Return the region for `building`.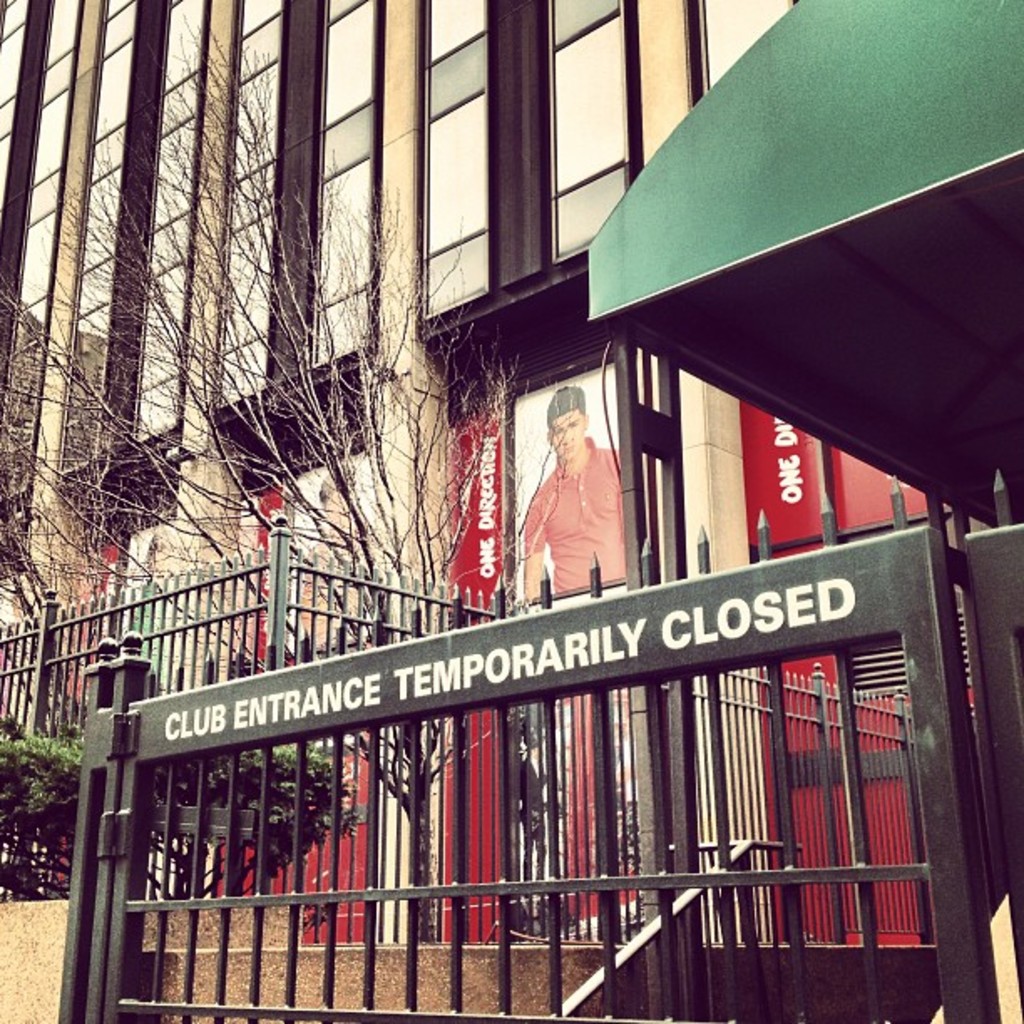
box=[0, 2, 1022, 1016].
